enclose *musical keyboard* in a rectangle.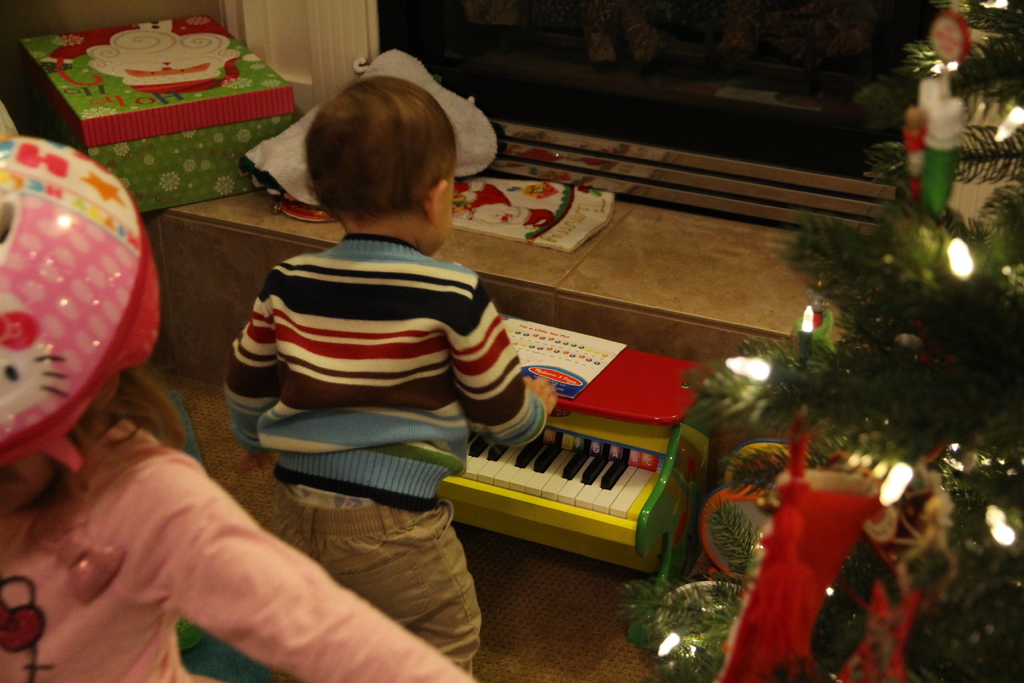
435,411,671,549.
